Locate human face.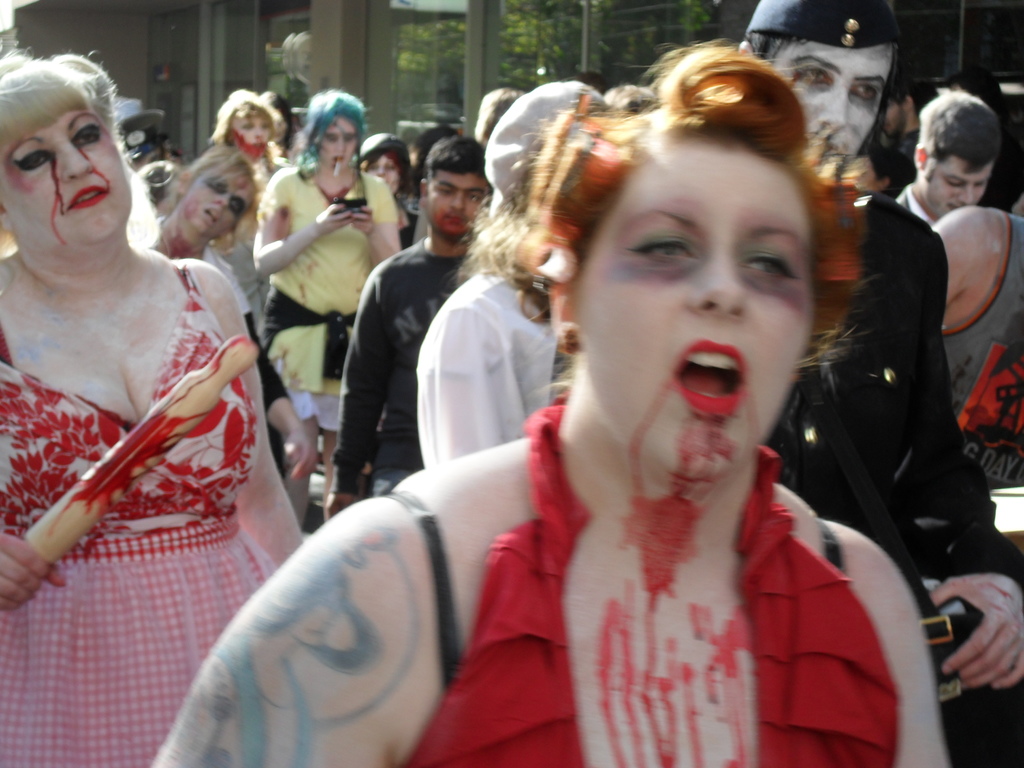
Bounding box: l=0, t=109, r=134, b=245.
